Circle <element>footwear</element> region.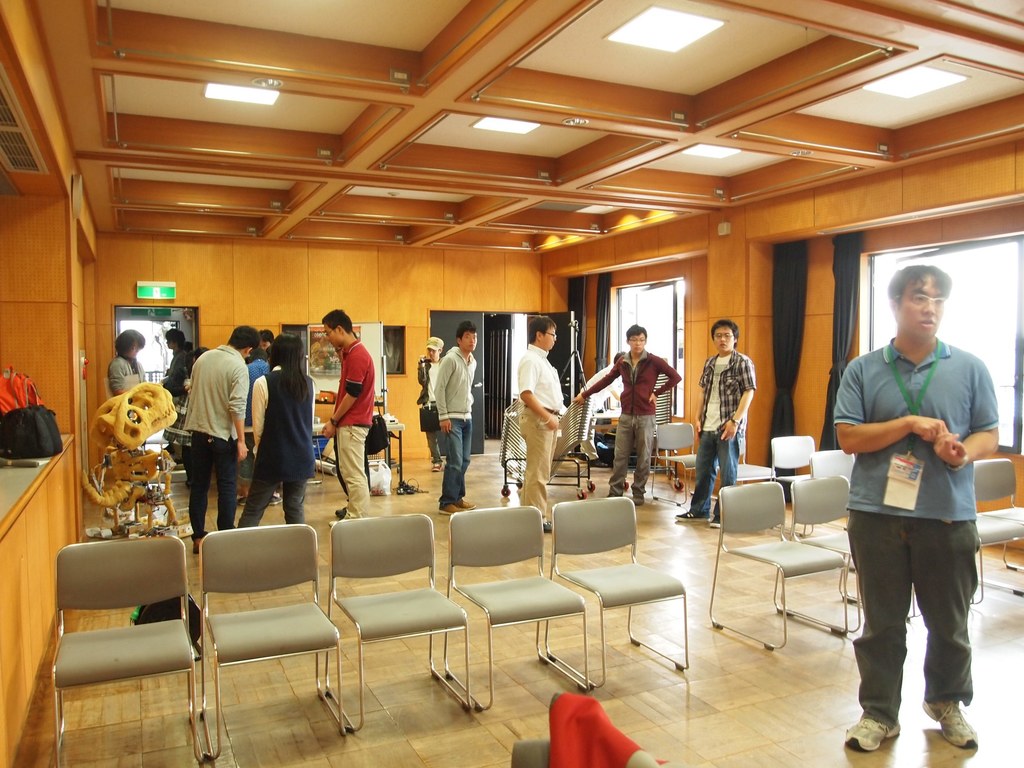
Region: BBox(543, 521, 551, 537).
